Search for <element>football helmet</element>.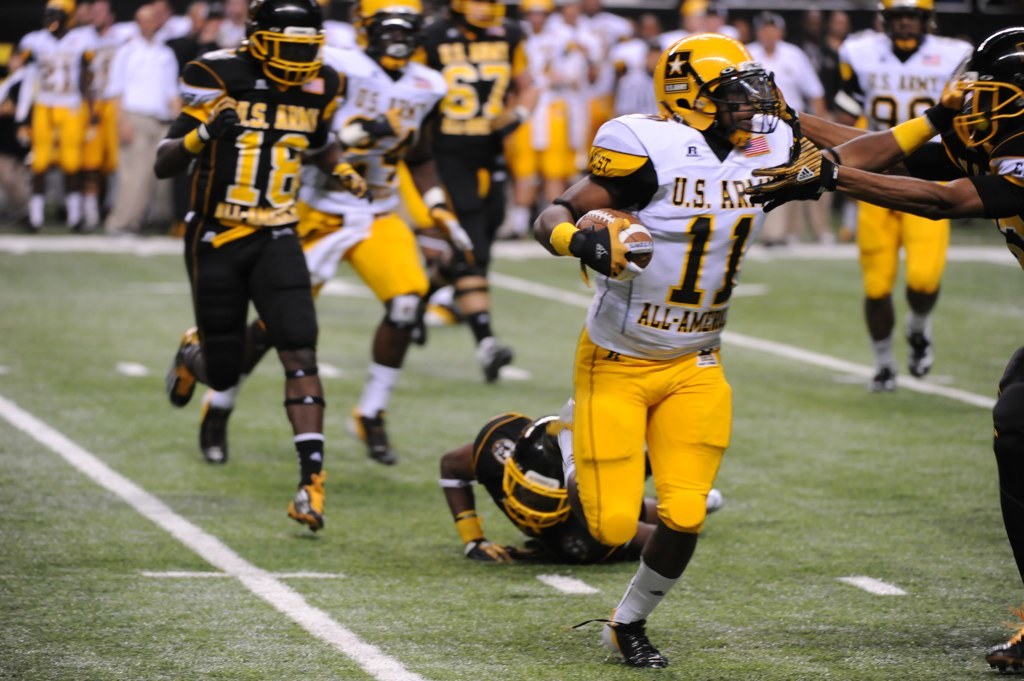
Found at box=[240, 0, 332, 87].
